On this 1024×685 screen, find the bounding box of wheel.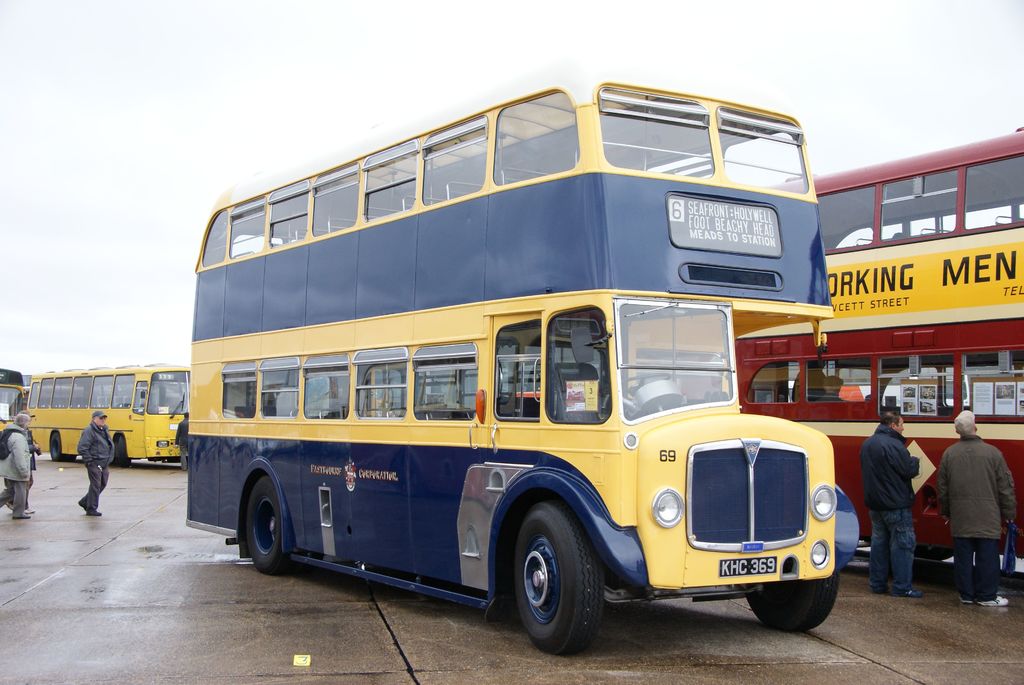
Bounding box: {"left": 499, "top": 517, "right": 612, "bottom": 653}.
